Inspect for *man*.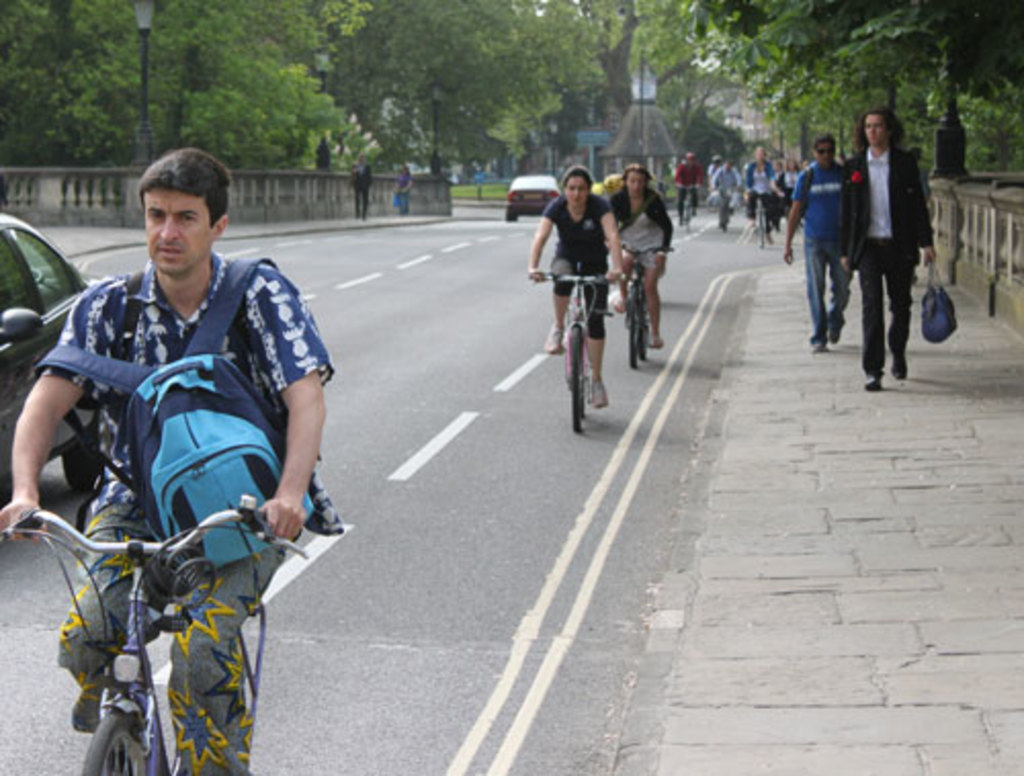
Inspection: left=672, top=139, right=709, bottom=233.
